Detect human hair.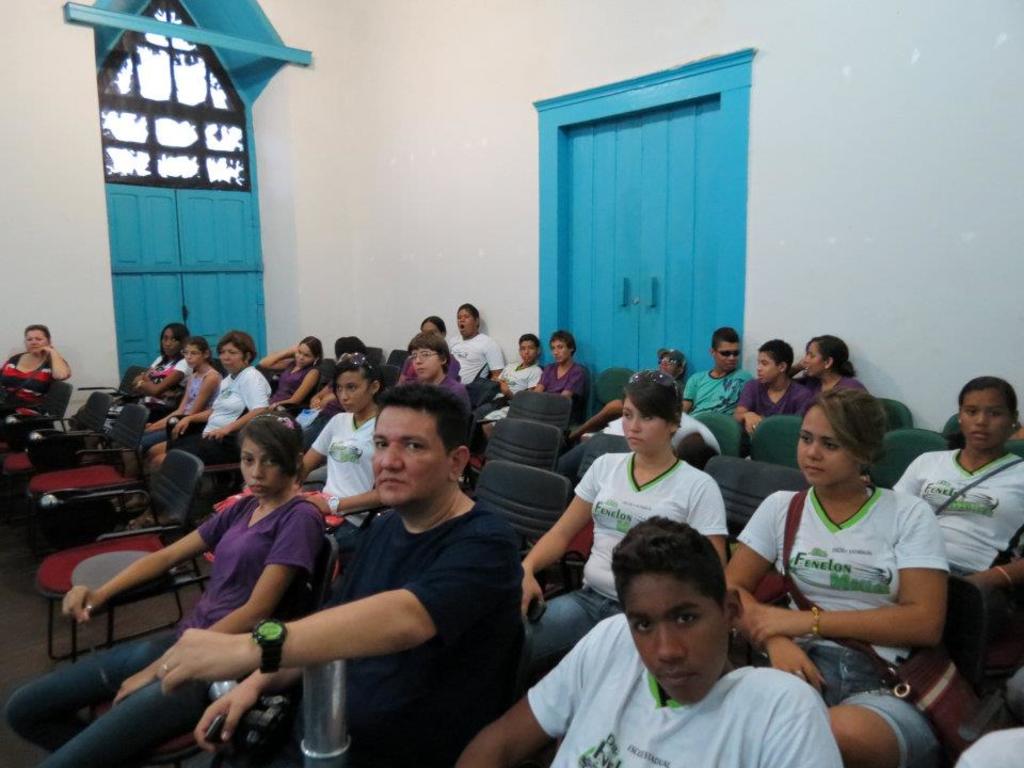
Detected at detection(375, 380, 473, 458).
